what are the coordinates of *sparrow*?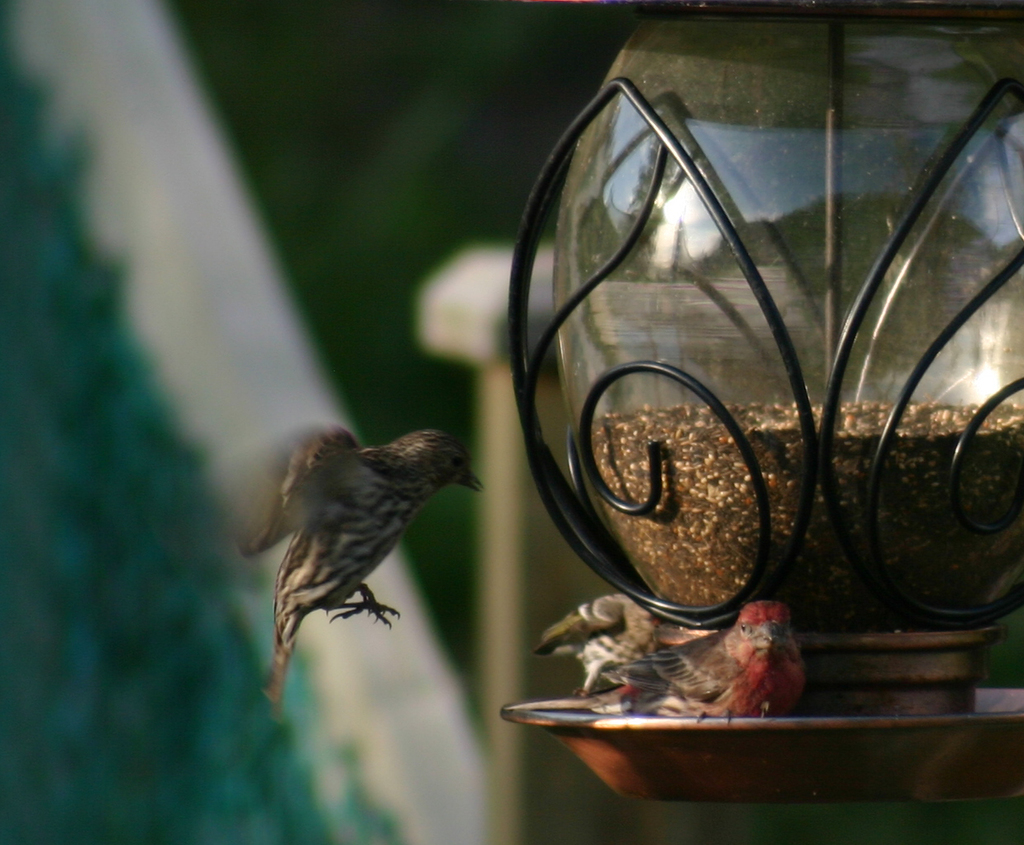
[left=506, top=597, right=813, bottom=719].
